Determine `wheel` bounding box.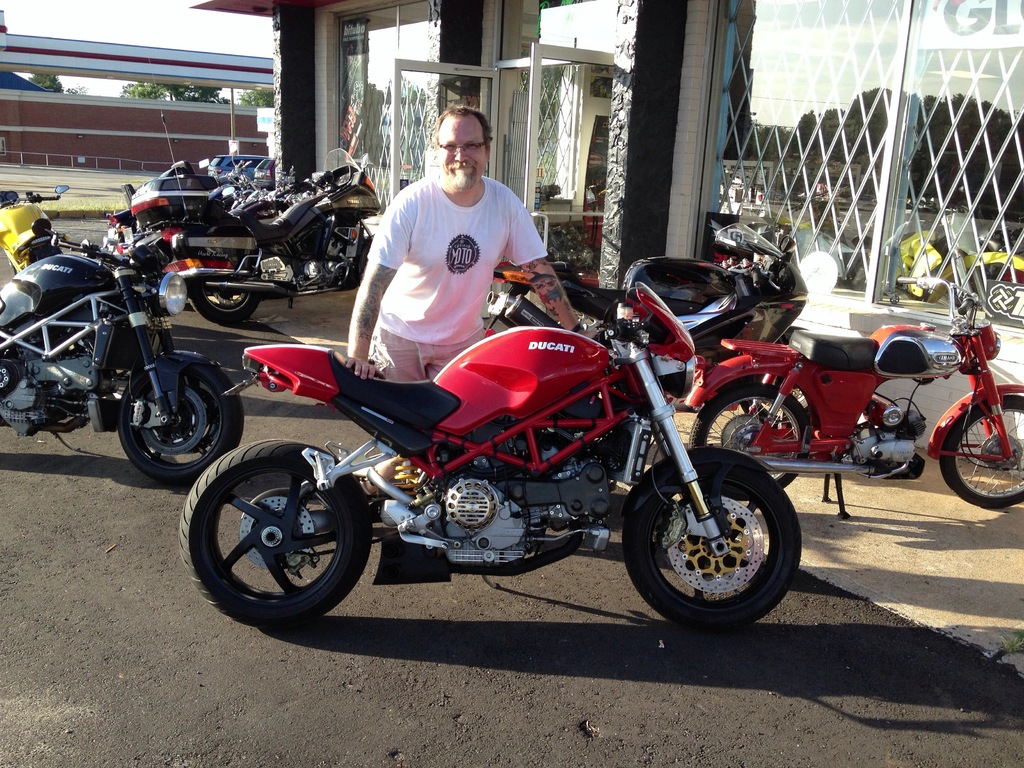
Determined: box=[739, 327, 813, 431].
